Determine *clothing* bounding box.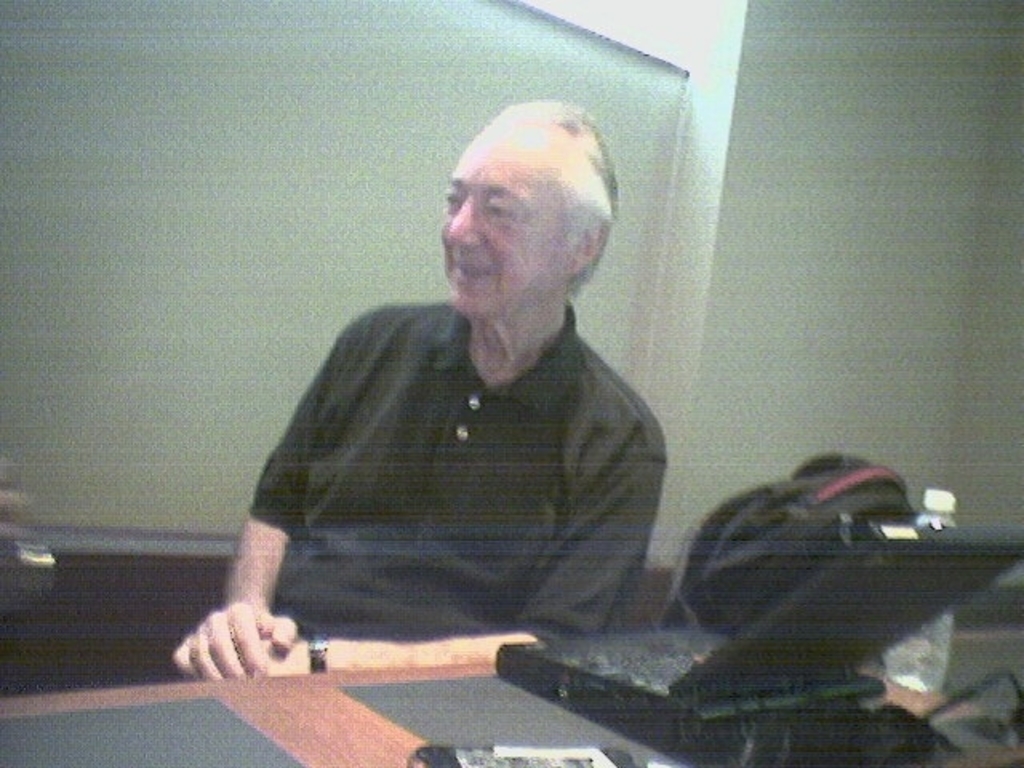
Determined: rect(205, 208, 680, 683).
